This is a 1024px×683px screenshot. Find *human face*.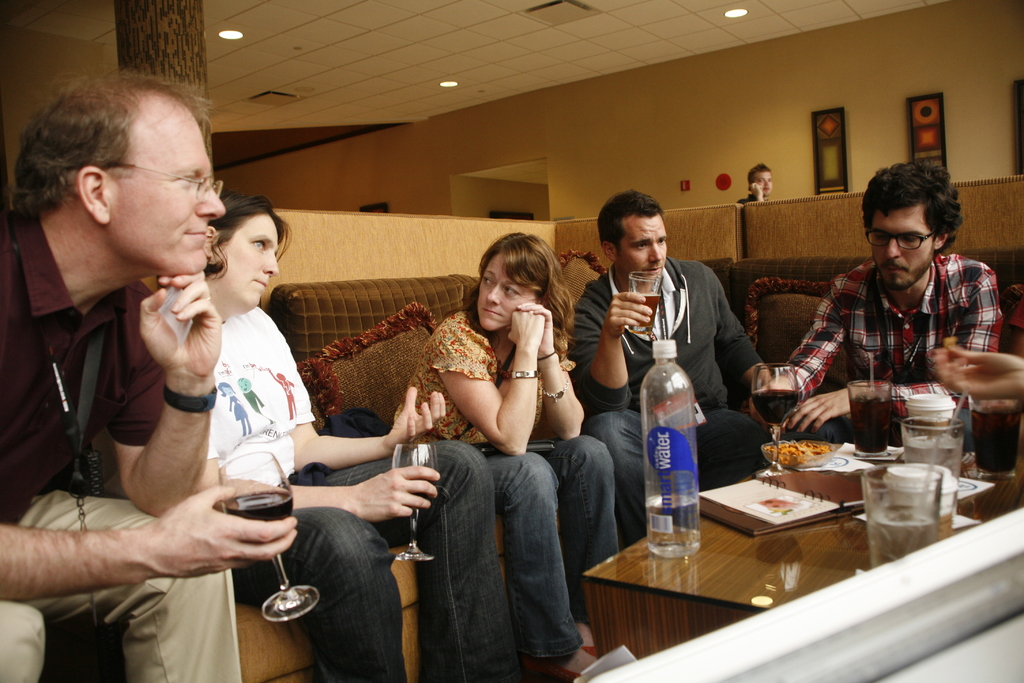
Bounding box: 113:111:225:278.
